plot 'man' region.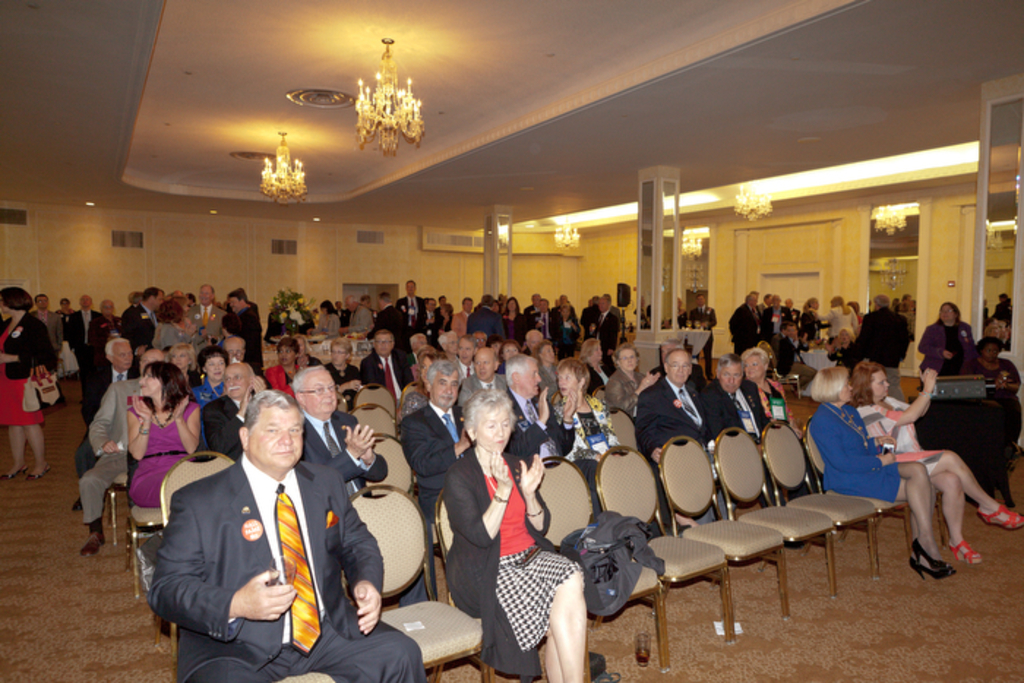
Plotted at 761, 293, 796, 328.
